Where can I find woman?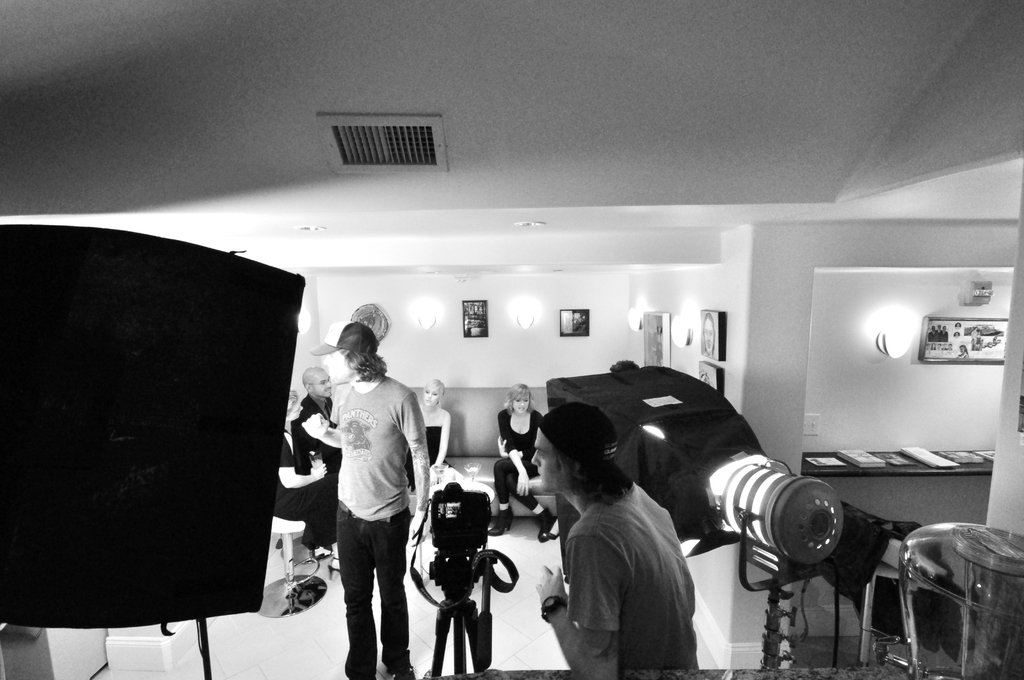
You can find it at bbox=[412, 379, 456, 480].
